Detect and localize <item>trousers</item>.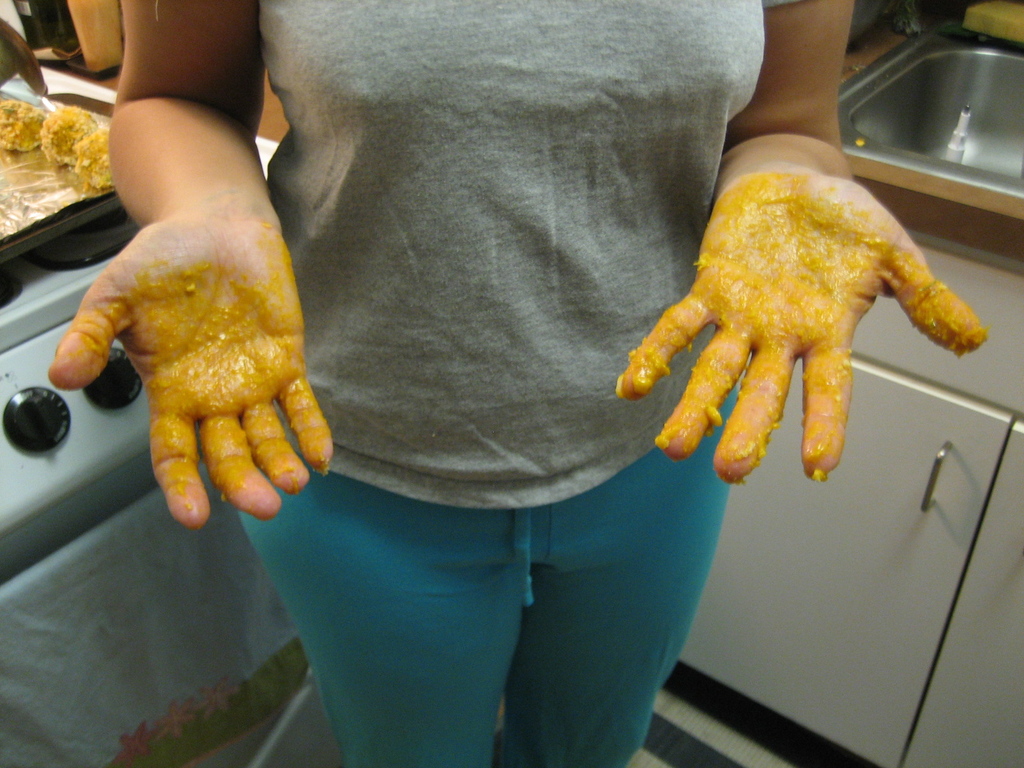
Localized at rect(232, 536, 722, 766).
